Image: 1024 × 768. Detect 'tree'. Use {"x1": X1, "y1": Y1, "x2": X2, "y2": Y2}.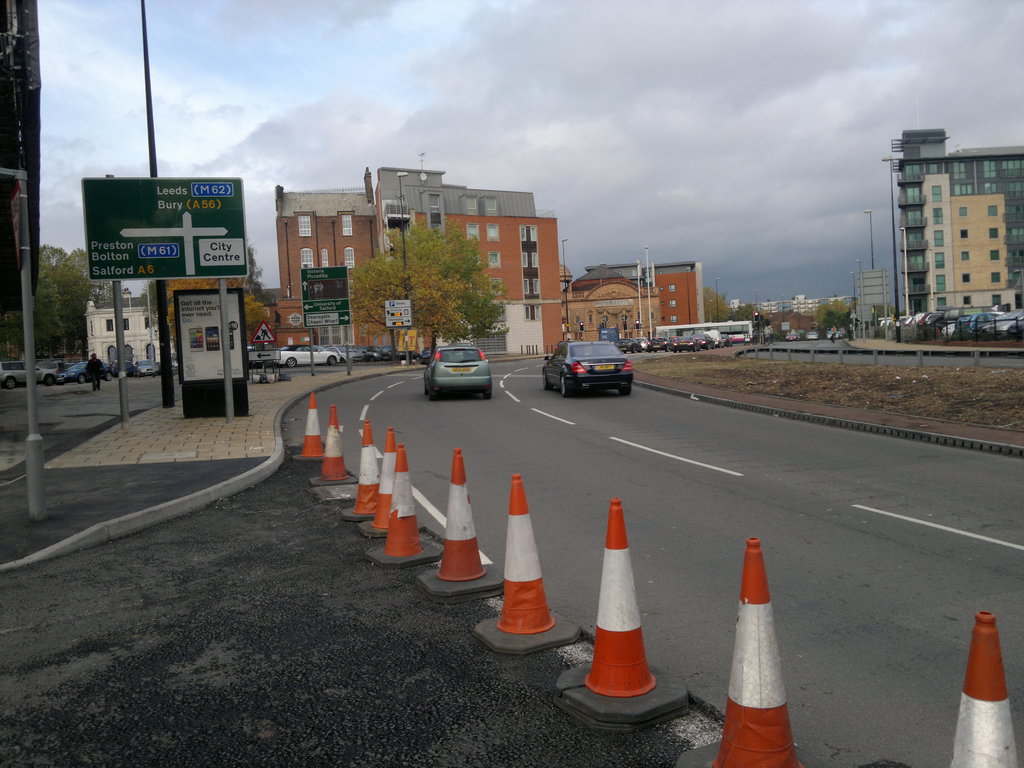
{"x1": 343, "y1": 202, "x2": 503, "y2": 353}.
